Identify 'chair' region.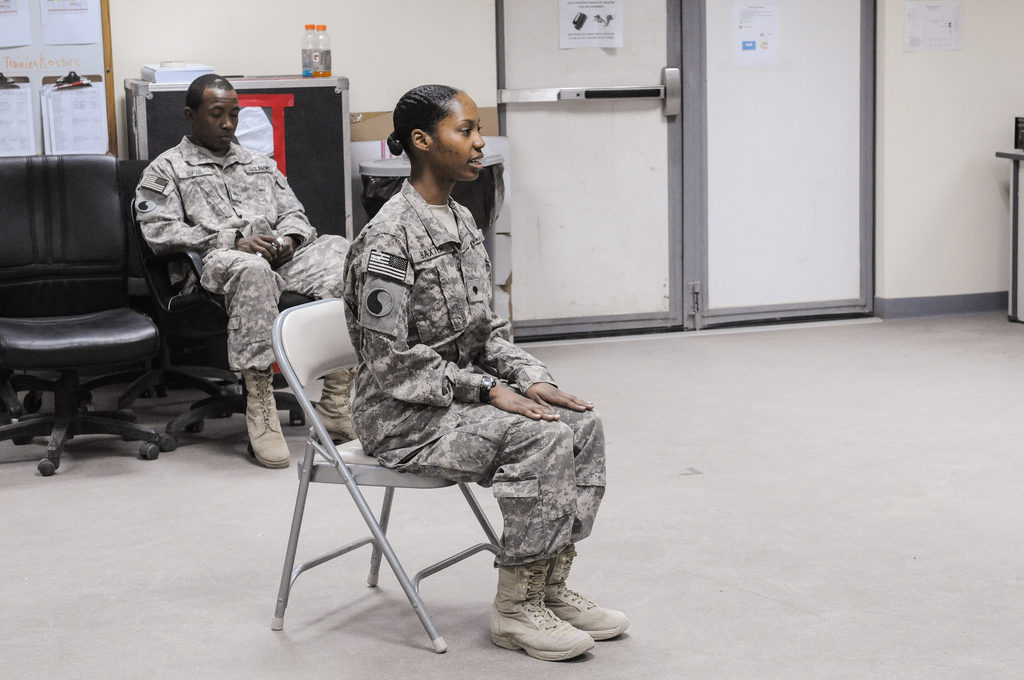
Region: (269,287,505,649).
